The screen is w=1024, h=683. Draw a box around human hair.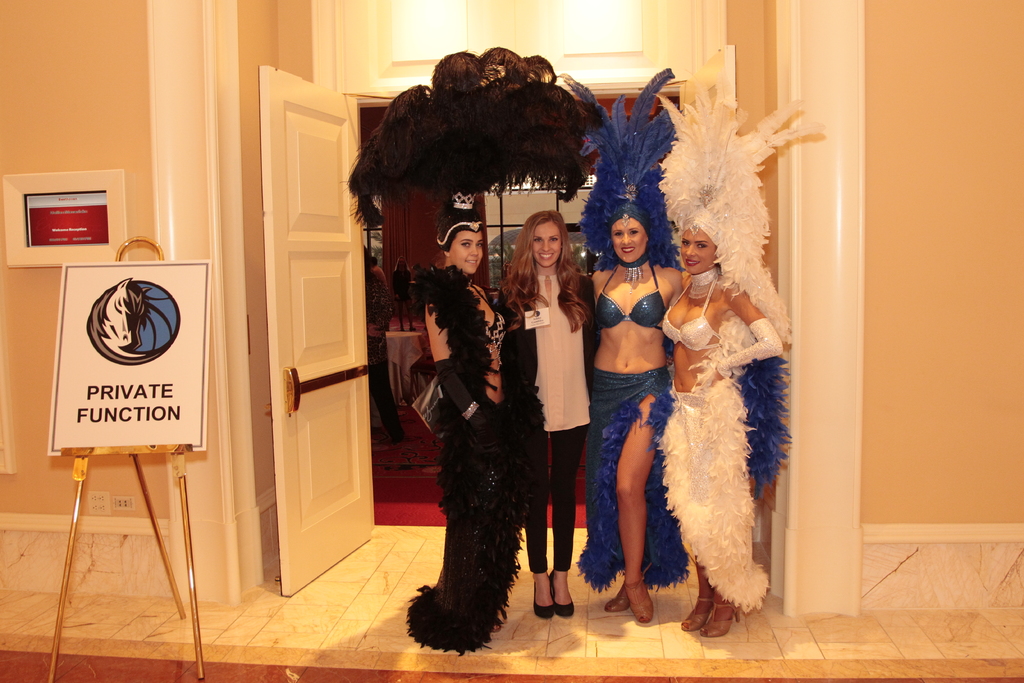
l=512, t=208, r=577, b=325.
